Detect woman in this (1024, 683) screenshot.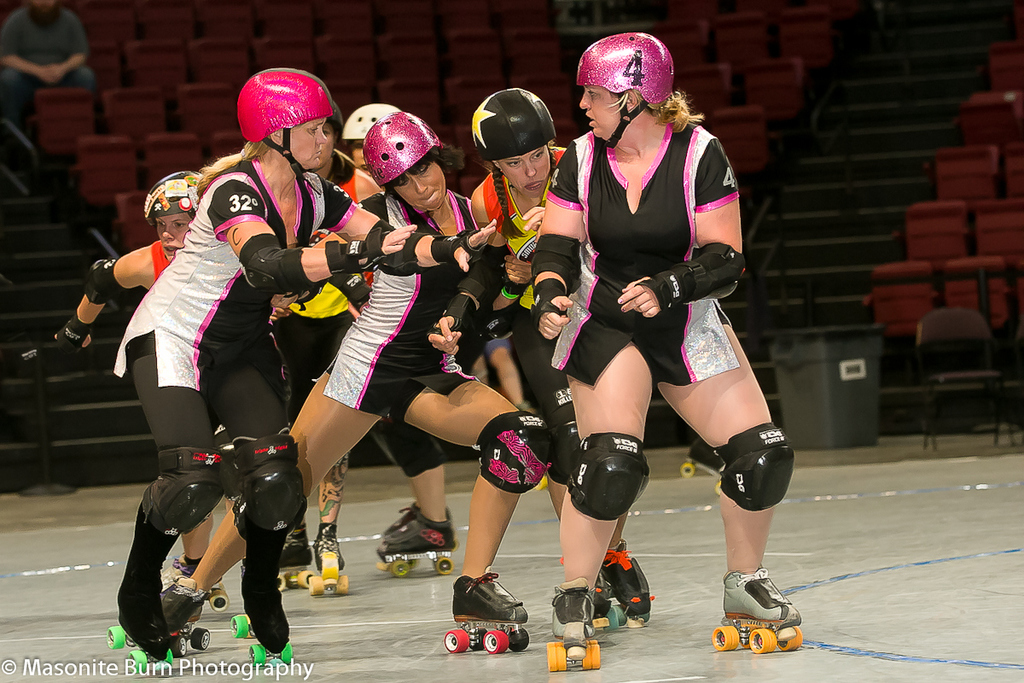
Detection: pyautogui.locateOnScreen(529, 33, 788, 607).
